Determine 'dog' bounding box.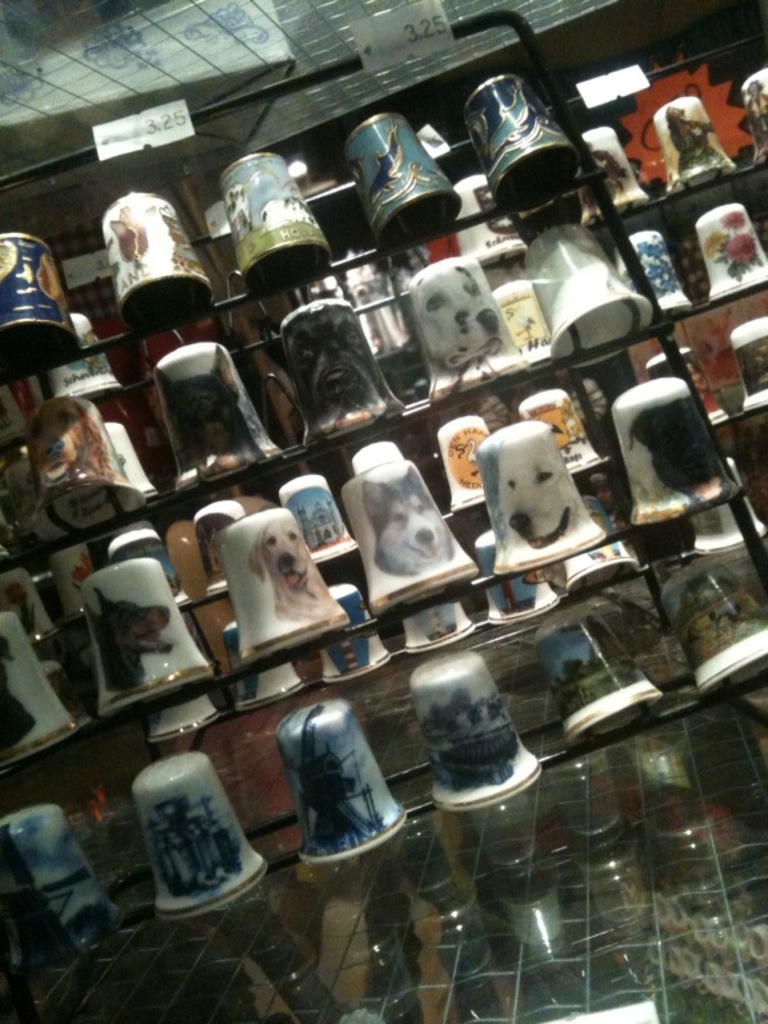
Determined: (left=416, top=255, right=516, bottom=380).
